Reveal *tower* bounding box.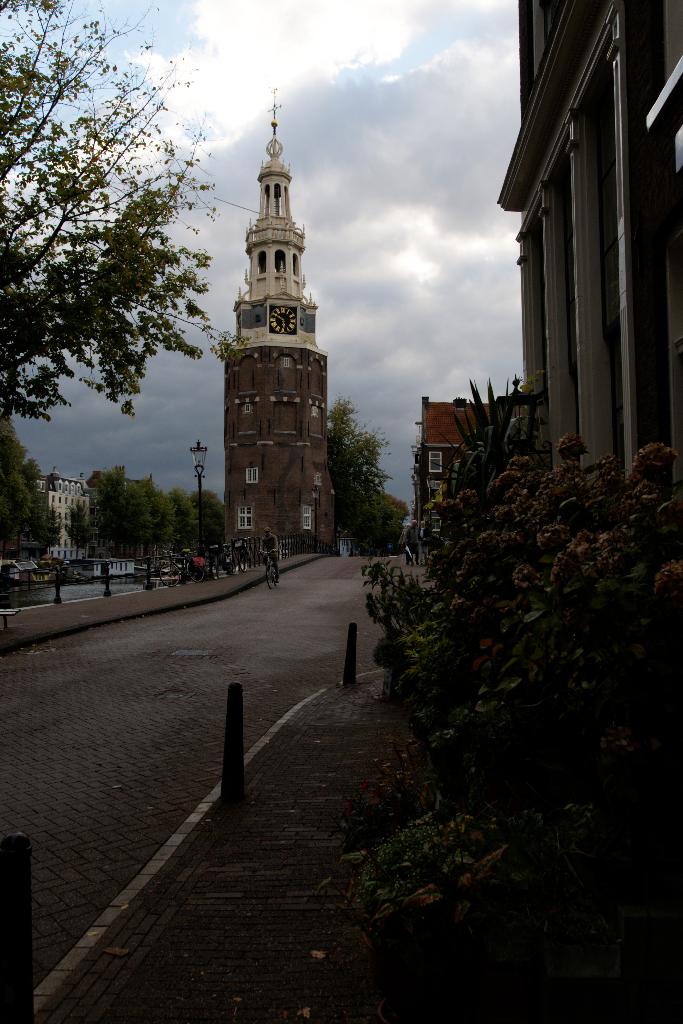
Revealed: (left=495, top=0, right=682, bottom=505).
